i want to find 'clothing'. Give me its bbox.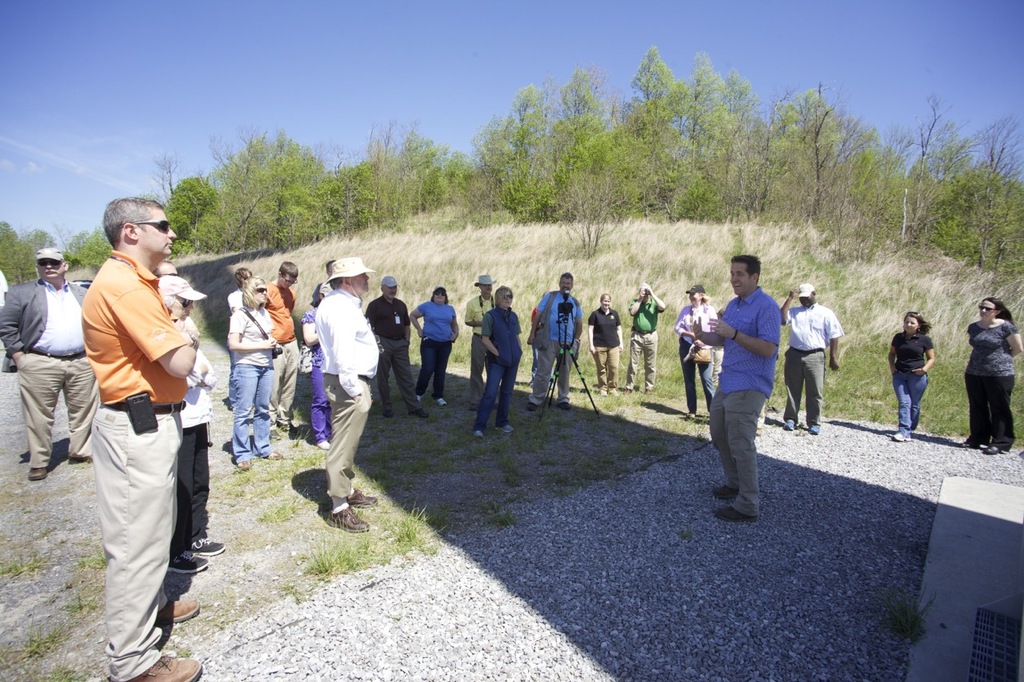
[367,296,422,412].
